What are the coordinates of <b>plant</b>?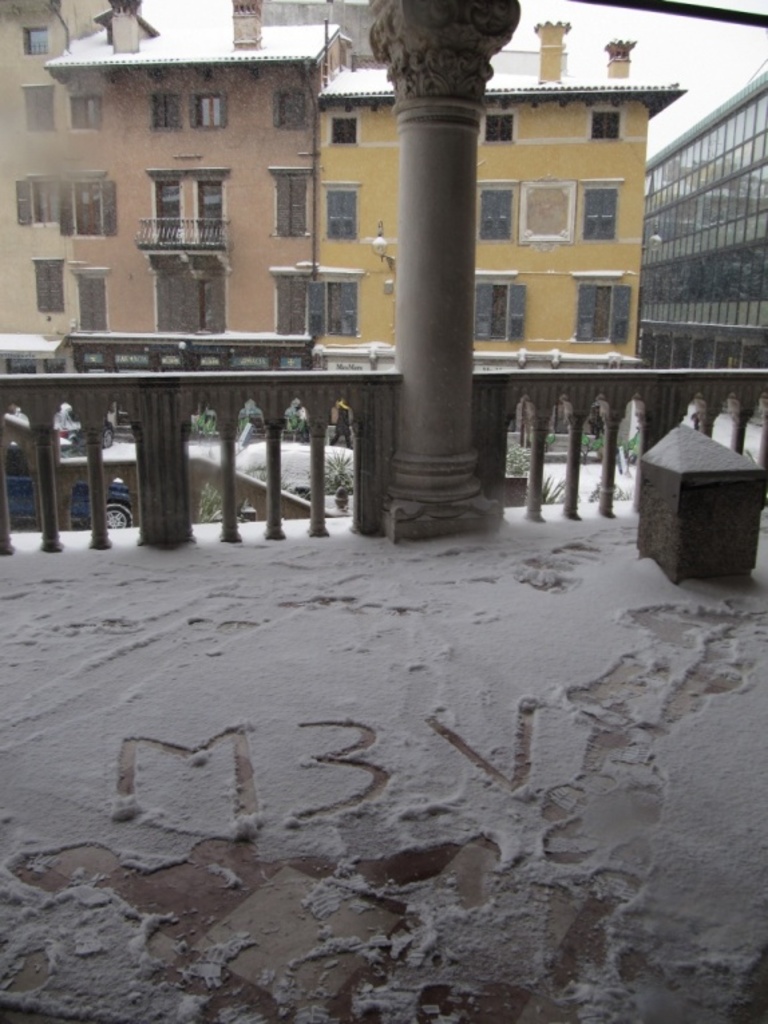
(503,432,538,485).
